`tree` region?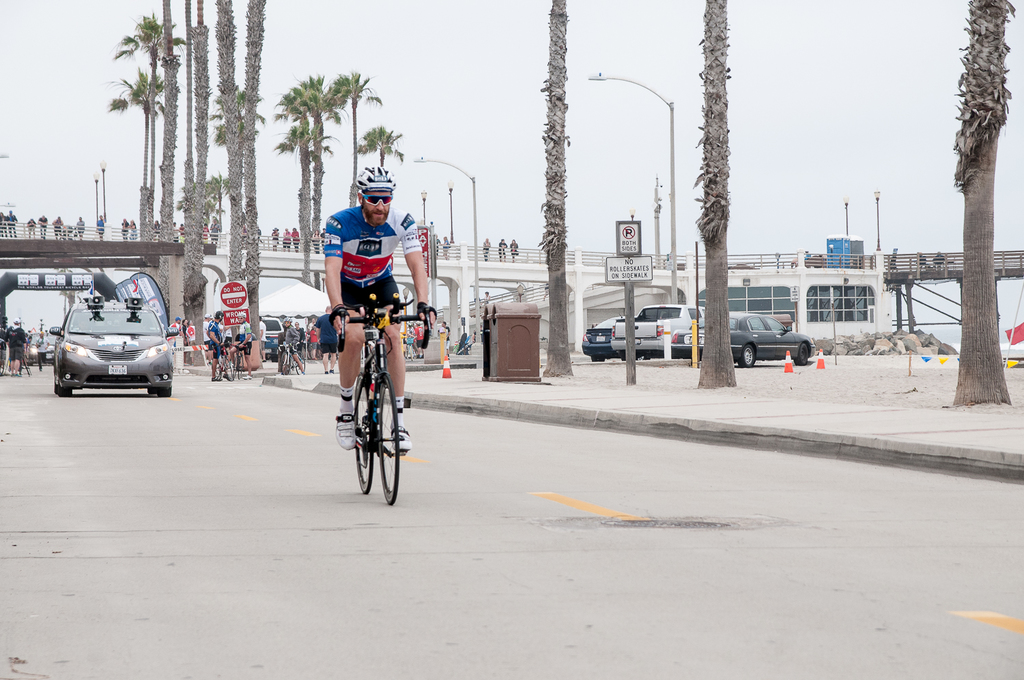
left=292, top=72, right=341, bottom=237
